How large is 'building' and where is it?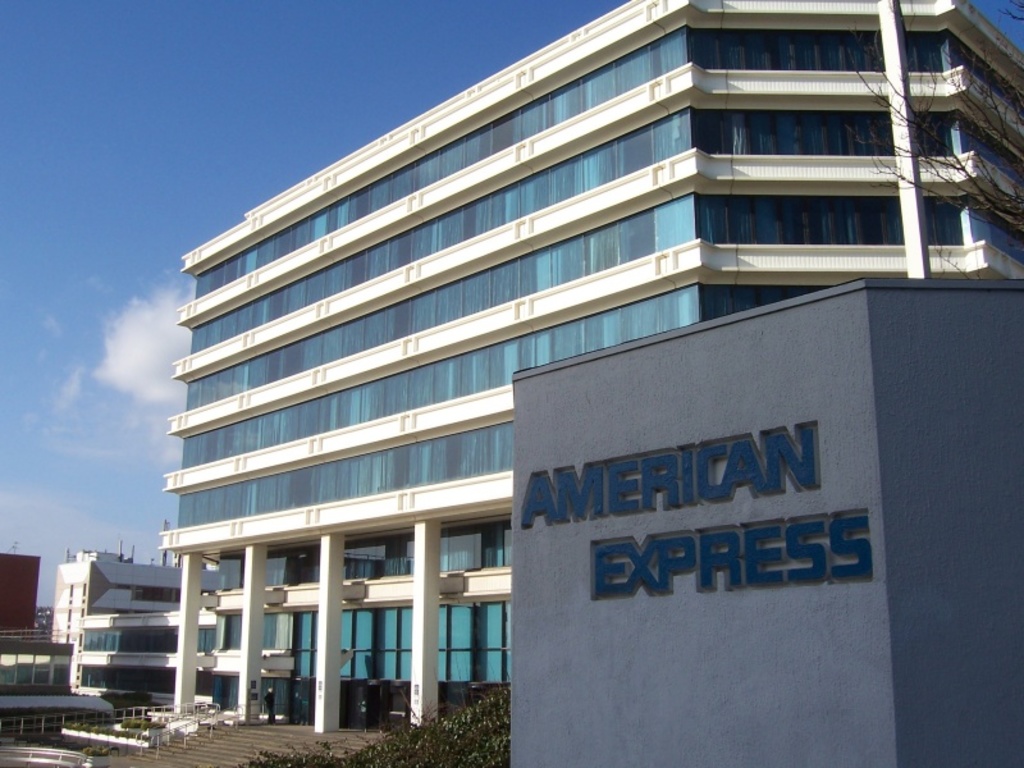
Bounding box: l=0, t=0, r=1023, b=767.
